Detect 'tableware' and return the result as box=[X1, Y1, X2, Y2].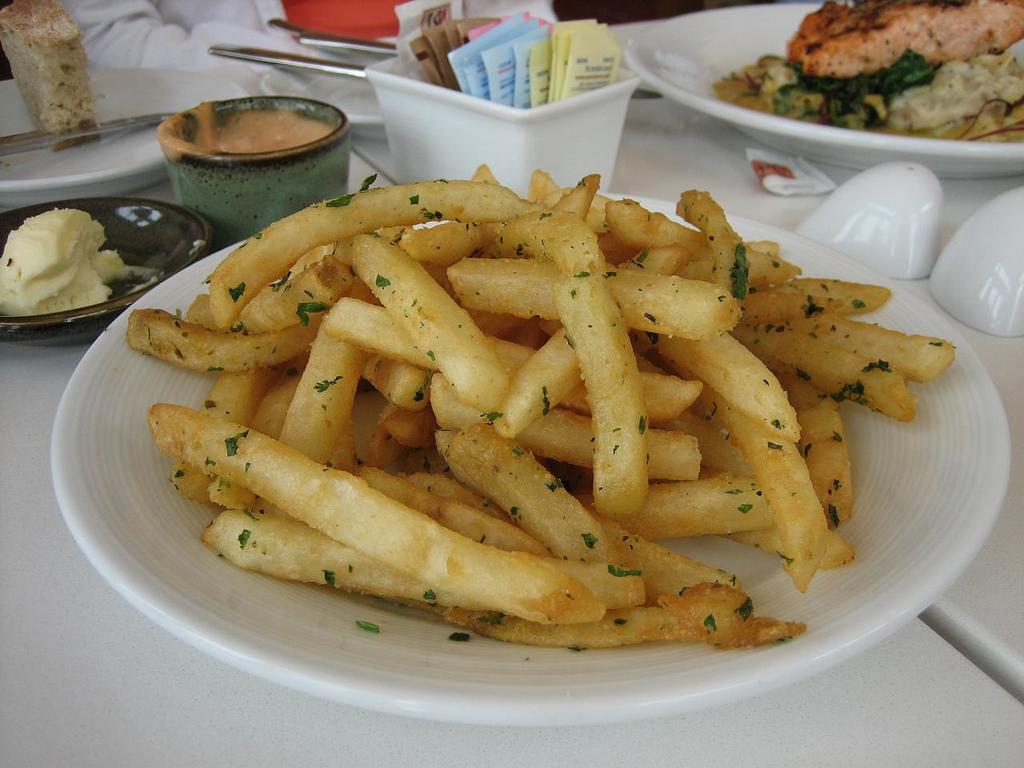
box=[624, 2, 1023, 174].
